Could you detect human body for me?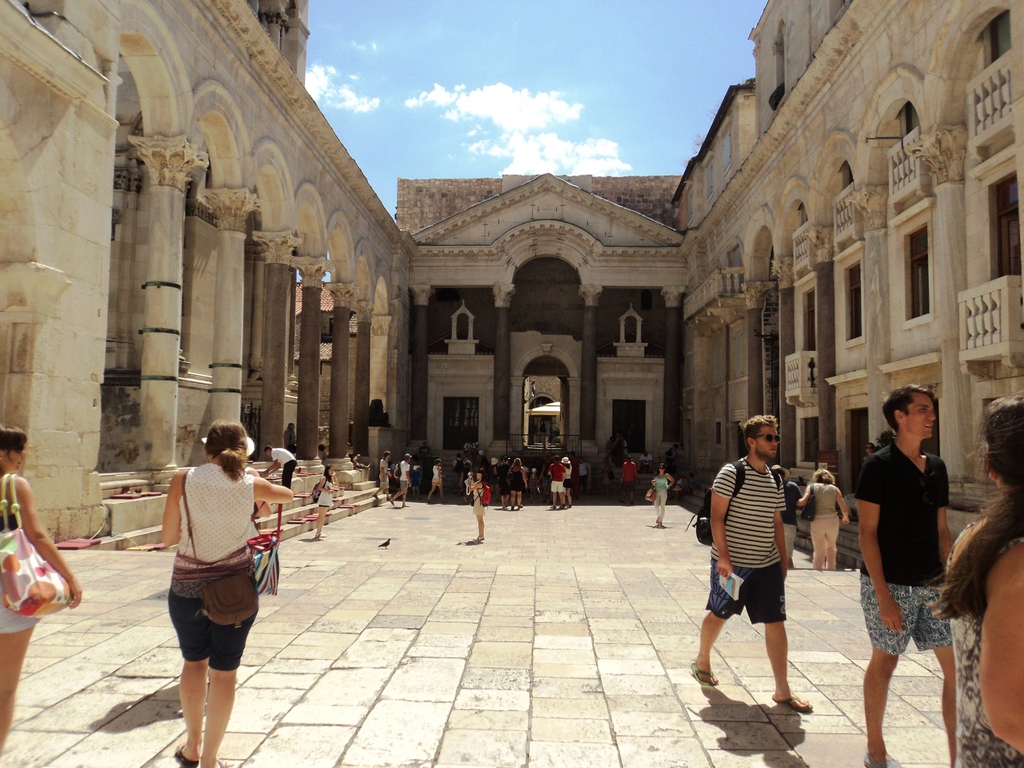
Detection result: bbox=[945, 512, 1023, 767].
